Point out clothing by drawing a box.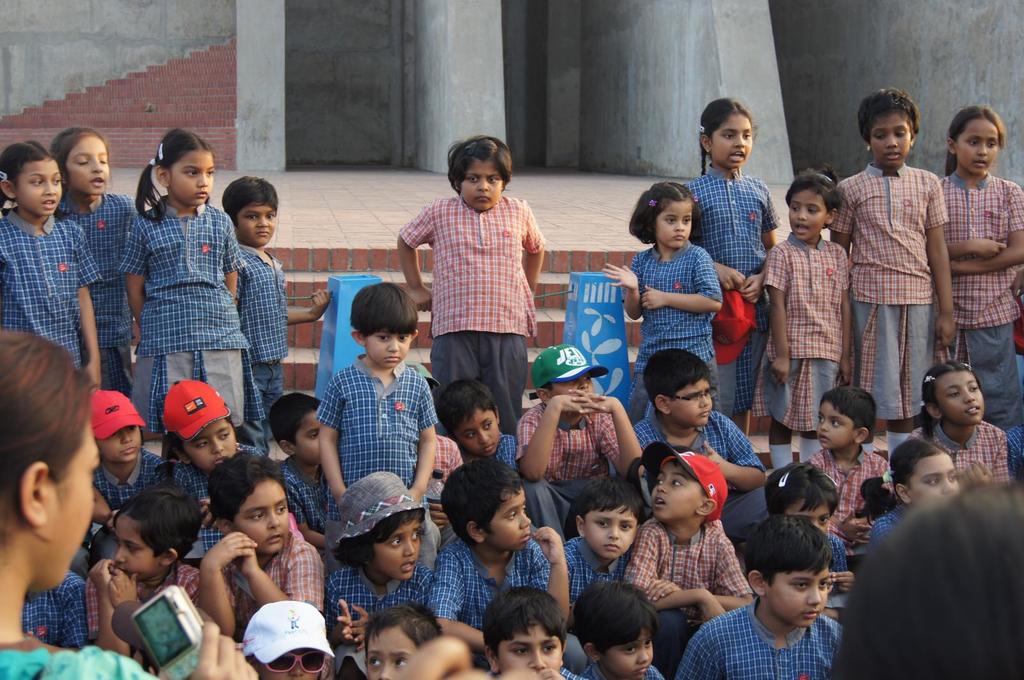
box=[120, 193, 246, 434].
